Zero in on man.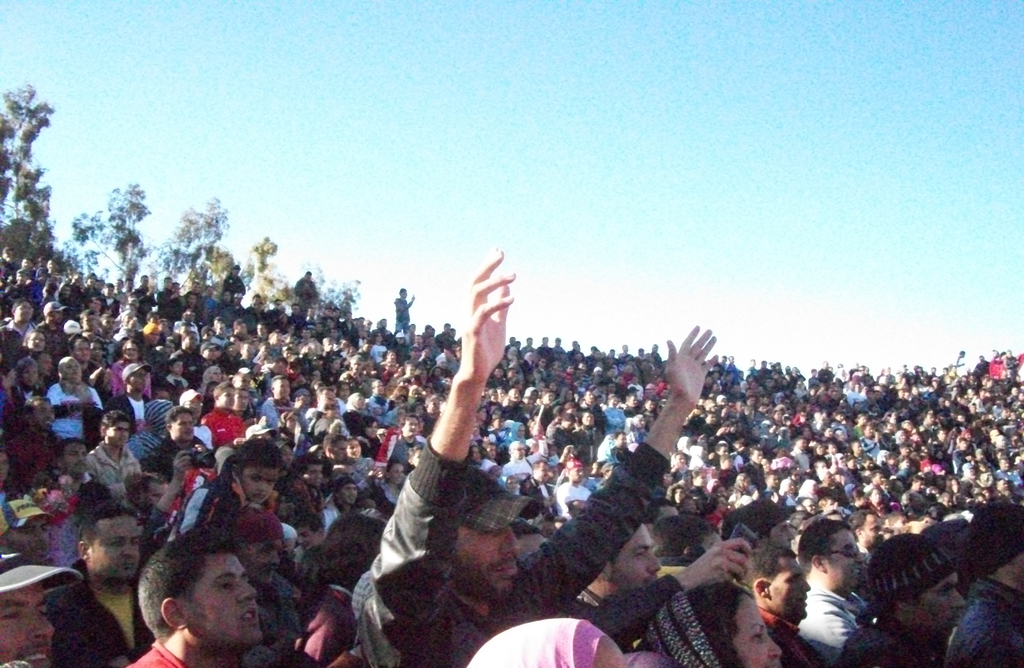
Zeroed in: detection(10, 396, 67, 490).
